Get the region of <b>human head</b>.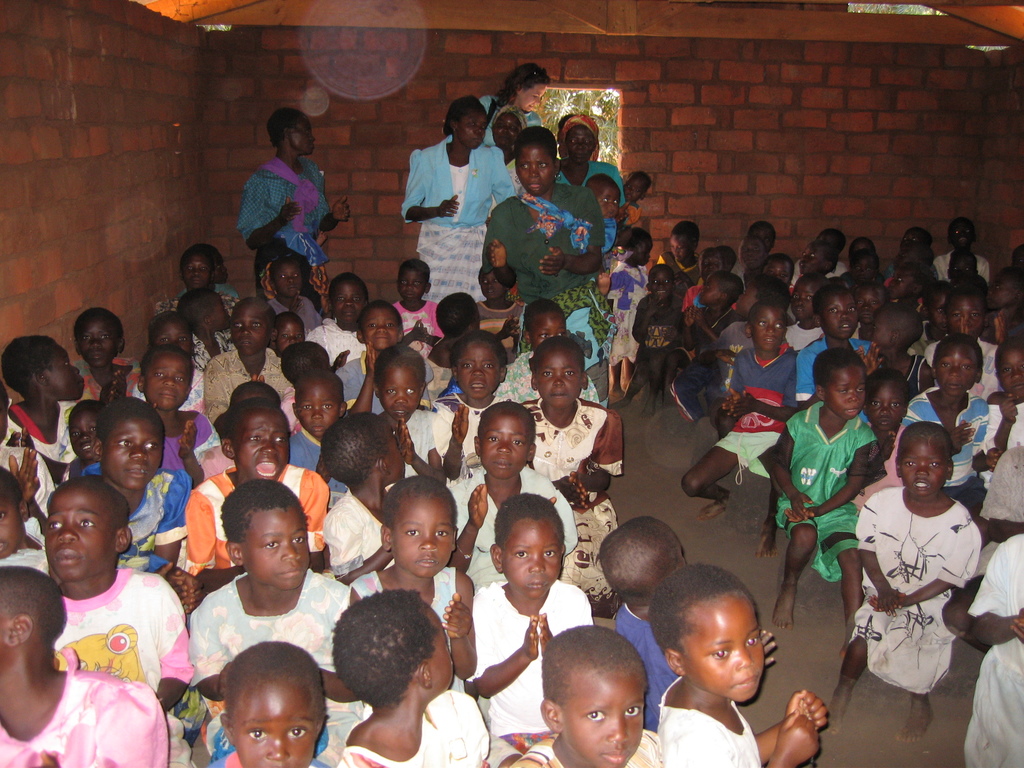
bbox(269, 109, 317, 156).
